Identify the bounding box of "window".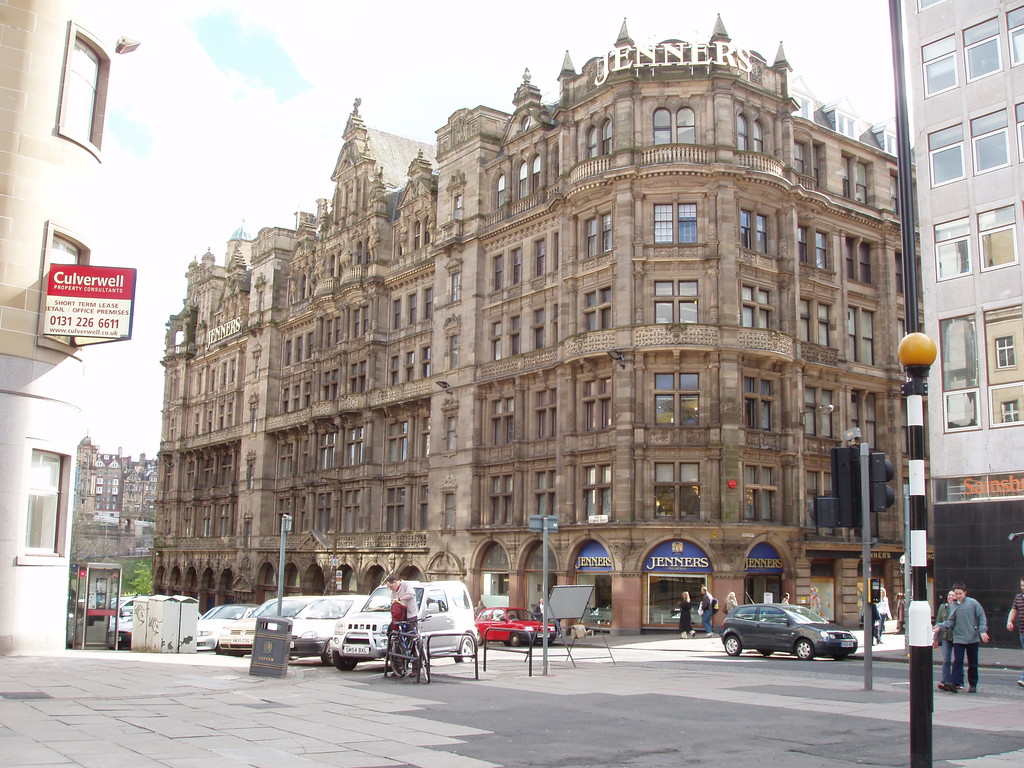
[550,228,562,273].
